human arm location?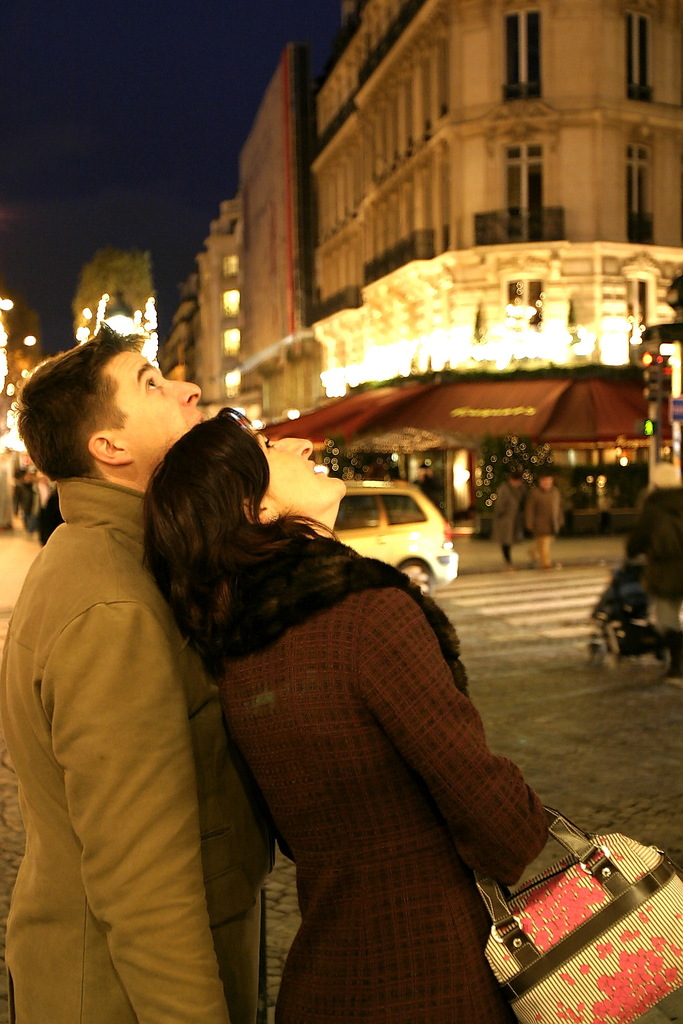
bbox(366, 593, 558, 891)
